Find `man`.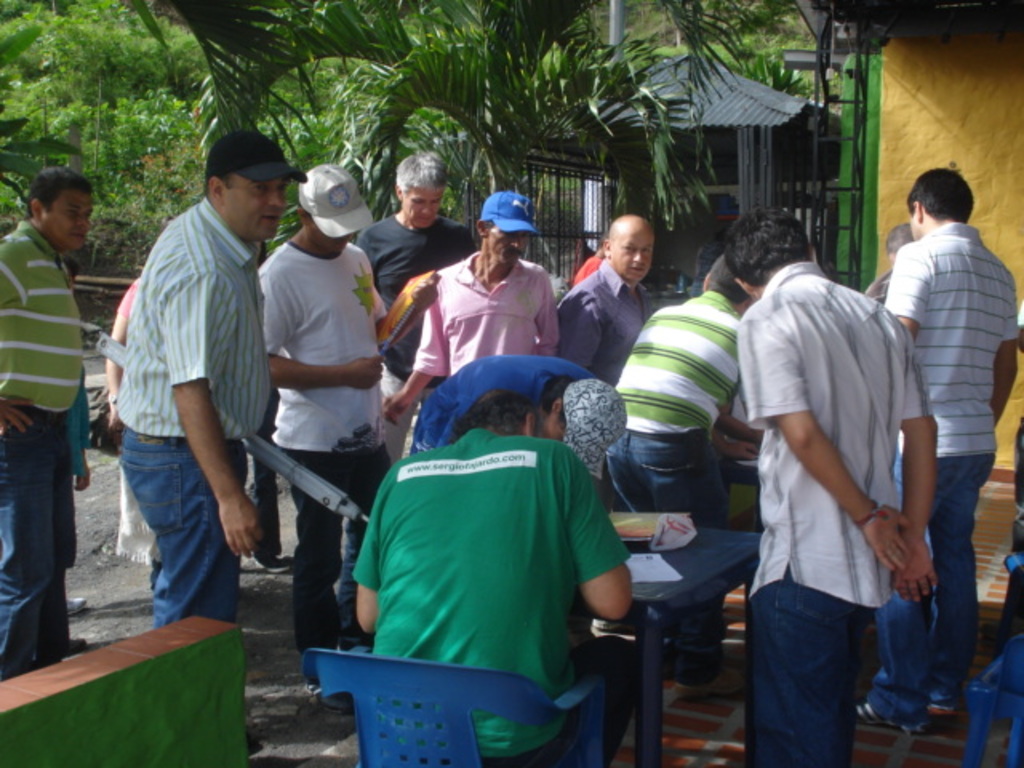
(381, 189, 554, 456).
